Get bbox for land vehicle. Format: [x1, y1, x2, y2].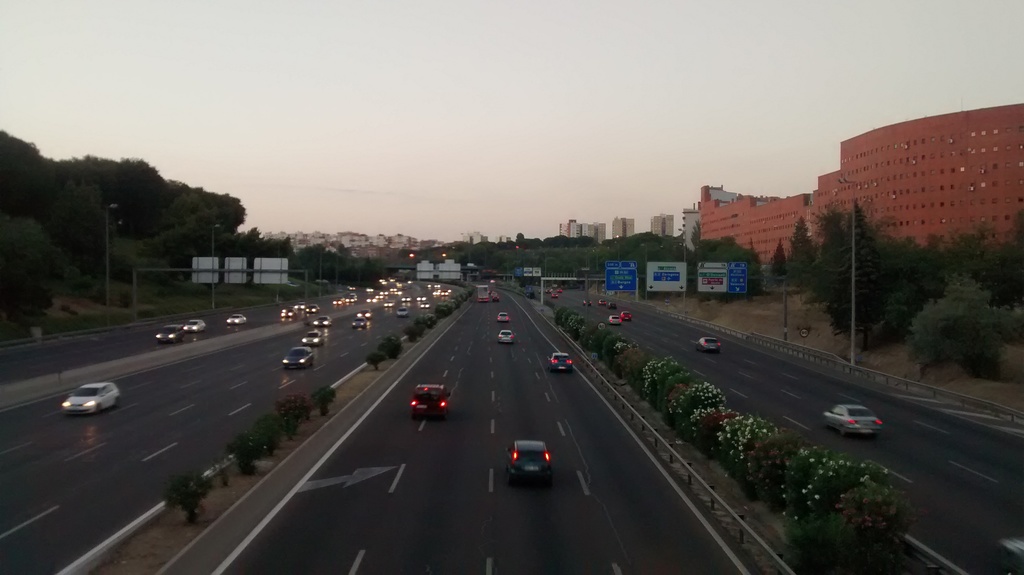
[411, 385, 448, 420].
